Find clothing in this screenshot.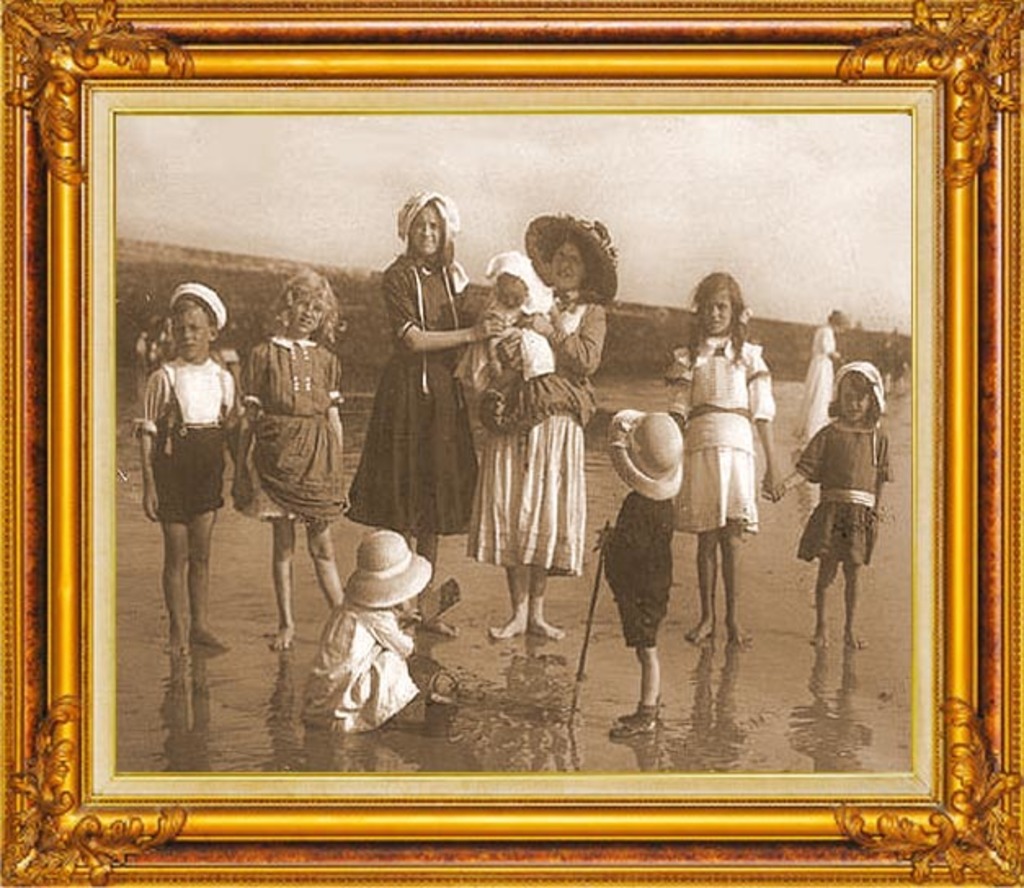
The bounding box for clothing is bbox=(598, 503, 673, 653).
